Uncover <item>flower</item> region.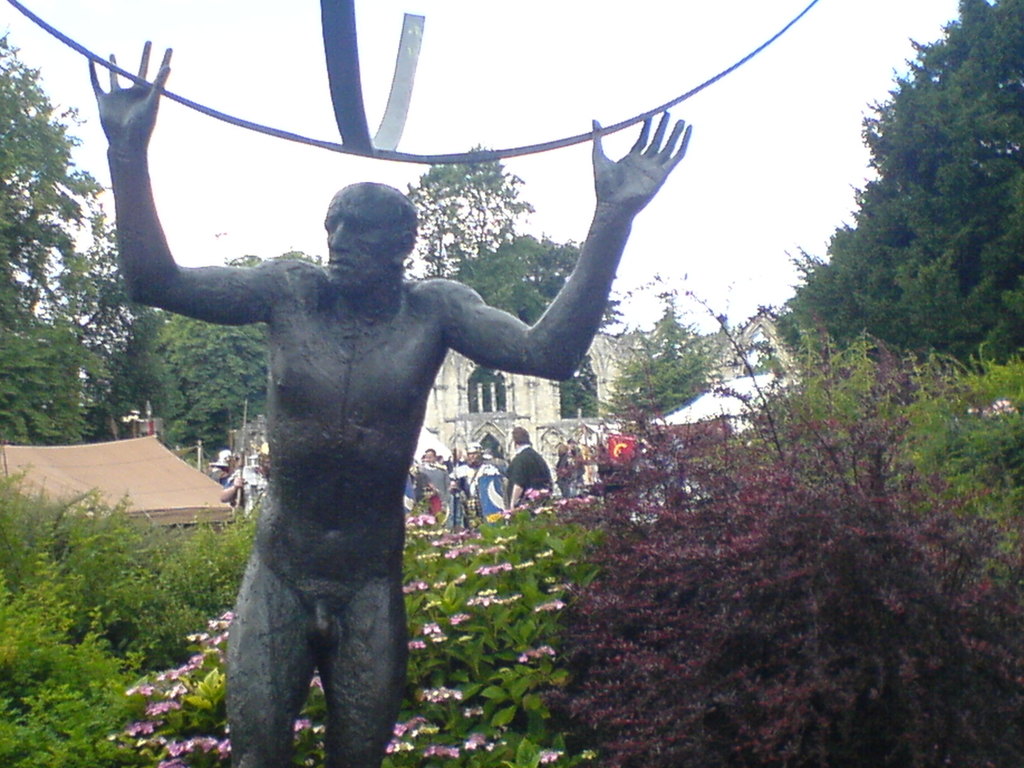
Uncovered: {"x1": 444, "y1": 545, "x2": 479, "y2": 560}.
